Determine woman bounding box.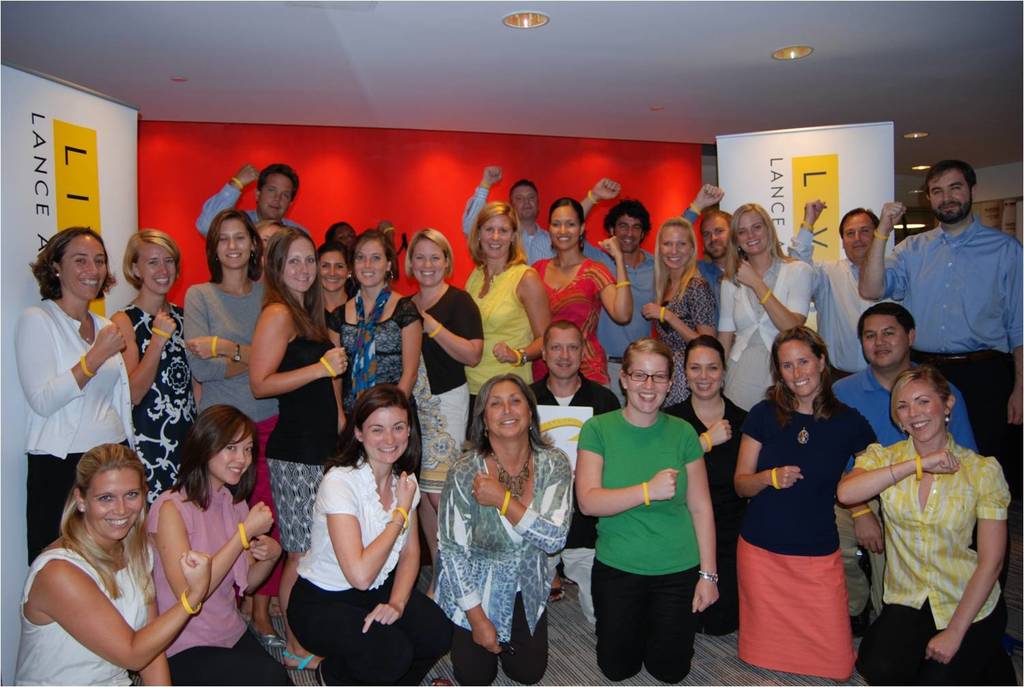
Determined: locate(572, 338, 724, 681).
